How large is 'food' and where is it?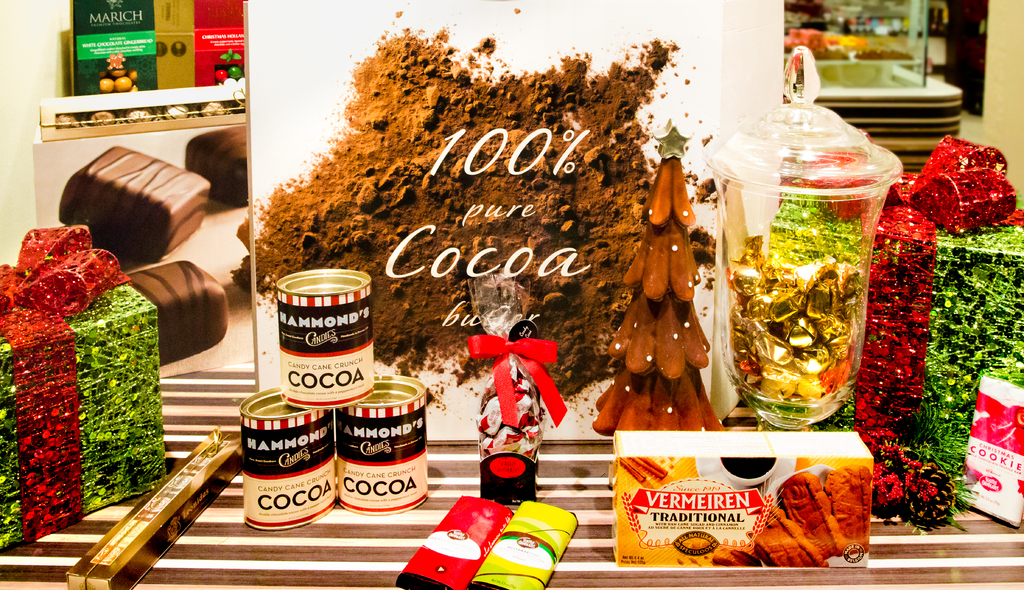
Bounding box: (left=55, top=112, right=83, bottom=130).
